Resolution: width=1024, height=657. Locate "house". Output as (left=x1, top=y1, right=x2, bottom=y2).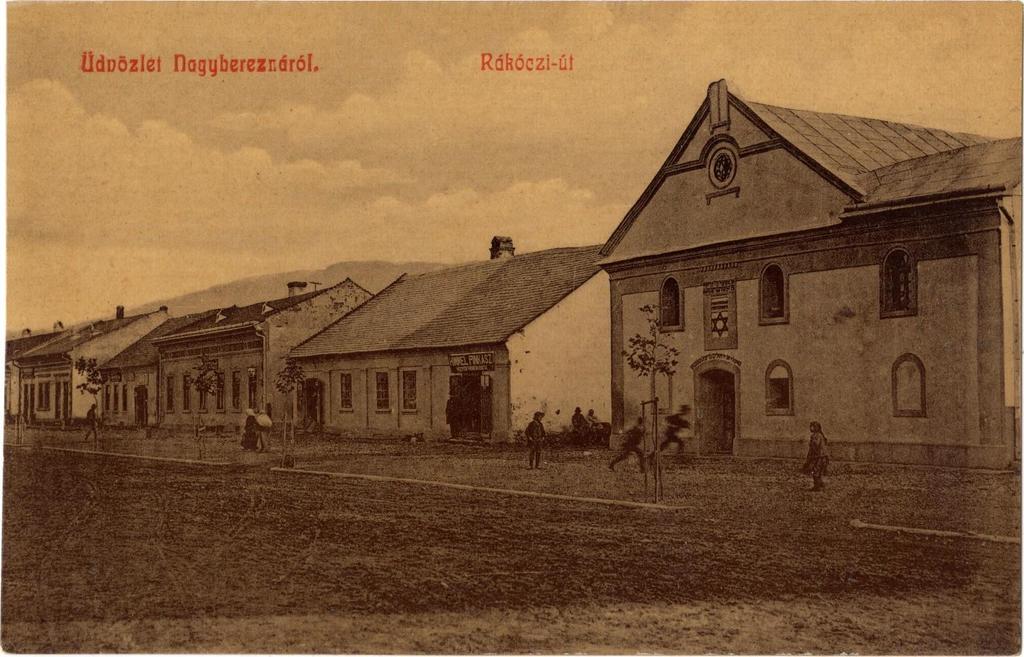
(left=6, top=301, right=168, bottom=417).
